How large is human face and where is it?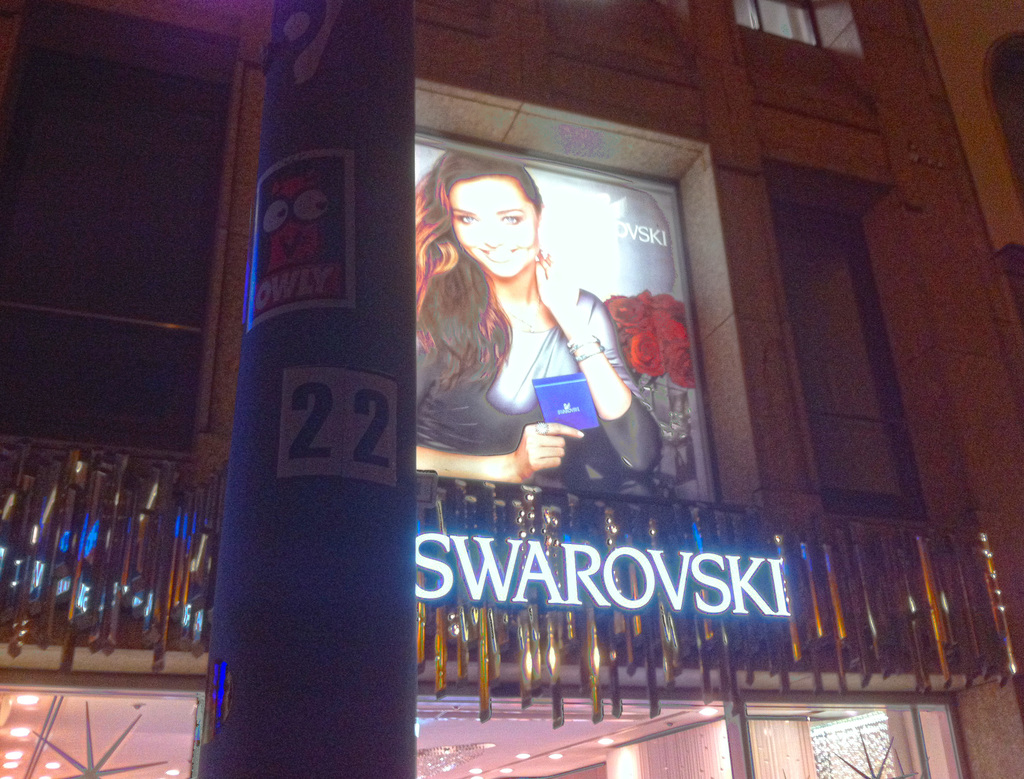
Bounding box: x1=450 y1=180 x2=535 y2=280.
